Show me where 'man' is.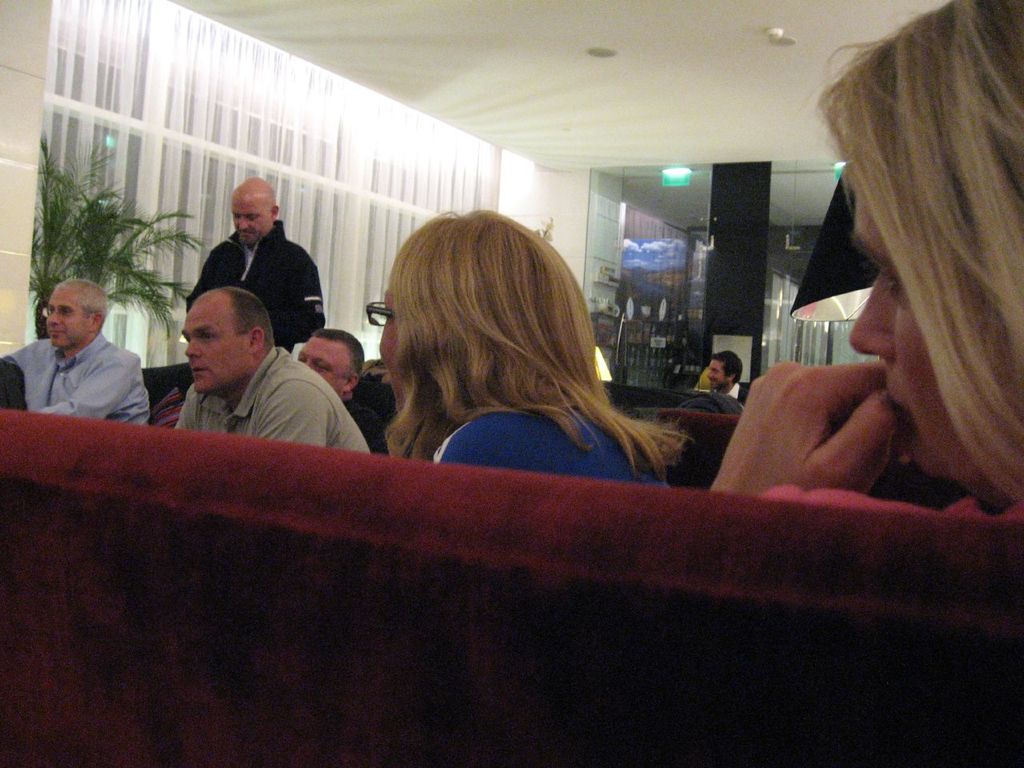
'man' is at (700, 350, 754, 410).
